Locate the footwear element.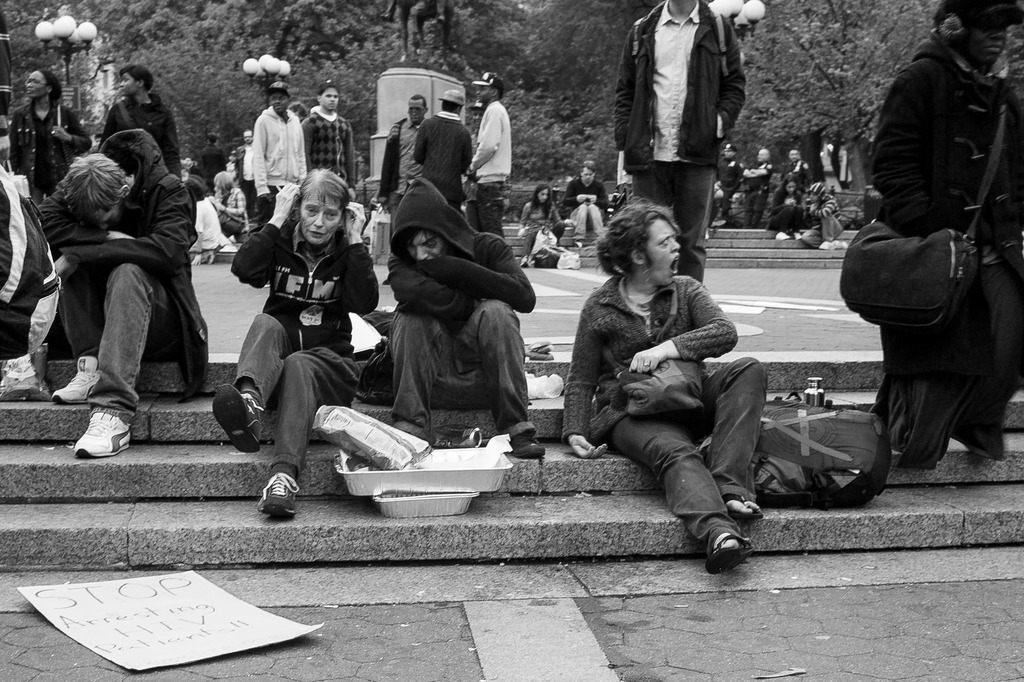
Element bbox: 73/412/131/459.
